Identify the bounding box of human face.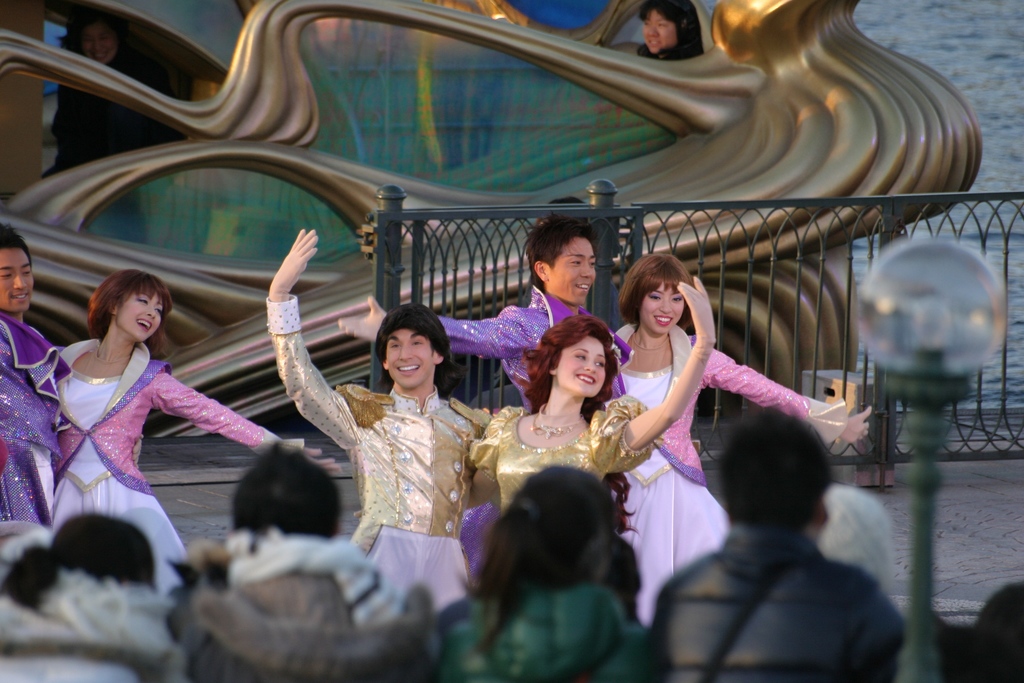
(0,249,38,315).
